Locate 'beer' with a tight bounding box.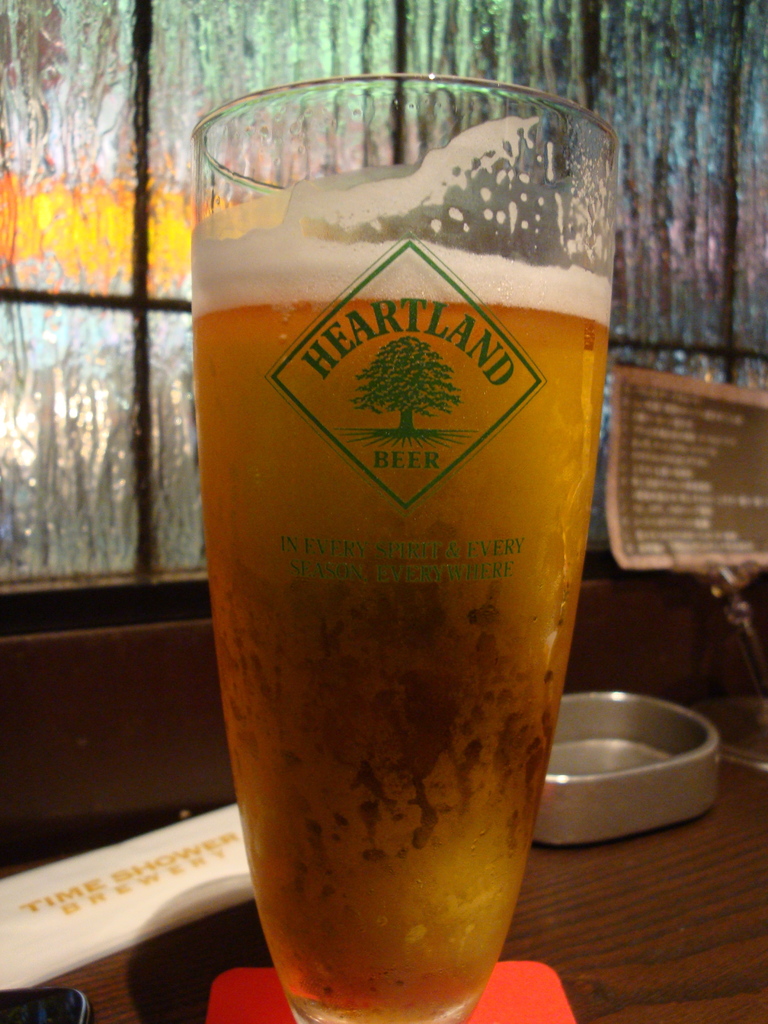
bbox(182, 250, 618, 1023).
